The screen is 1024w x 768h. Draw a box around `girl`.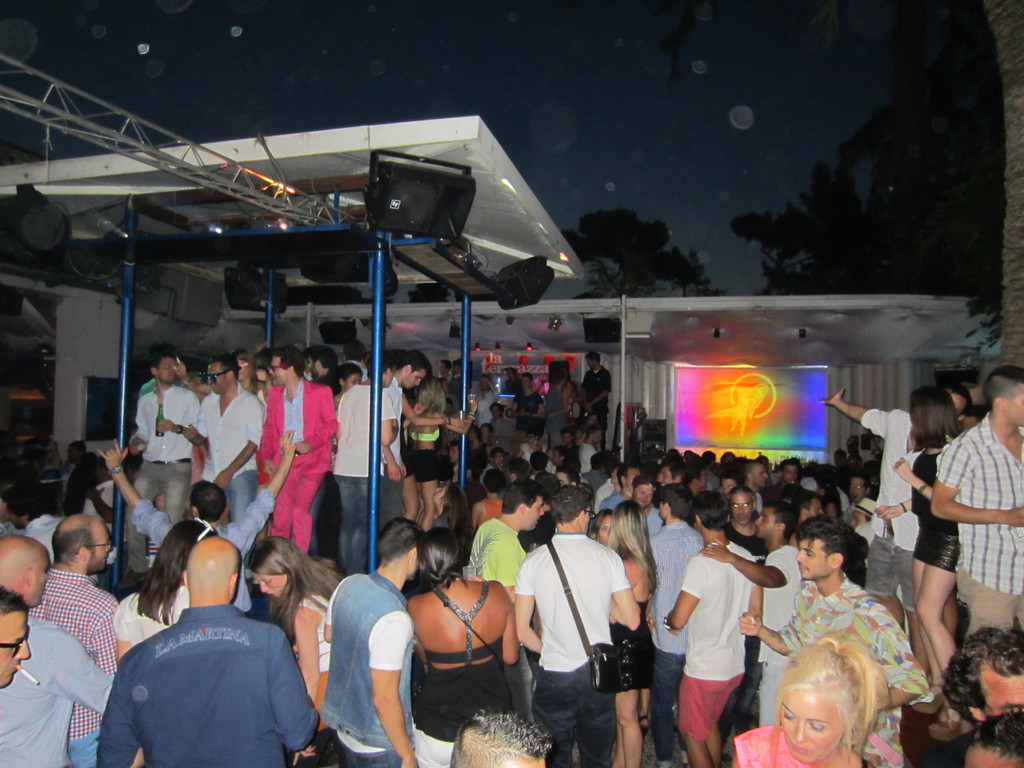
crop(590, 509, 613, 547).
